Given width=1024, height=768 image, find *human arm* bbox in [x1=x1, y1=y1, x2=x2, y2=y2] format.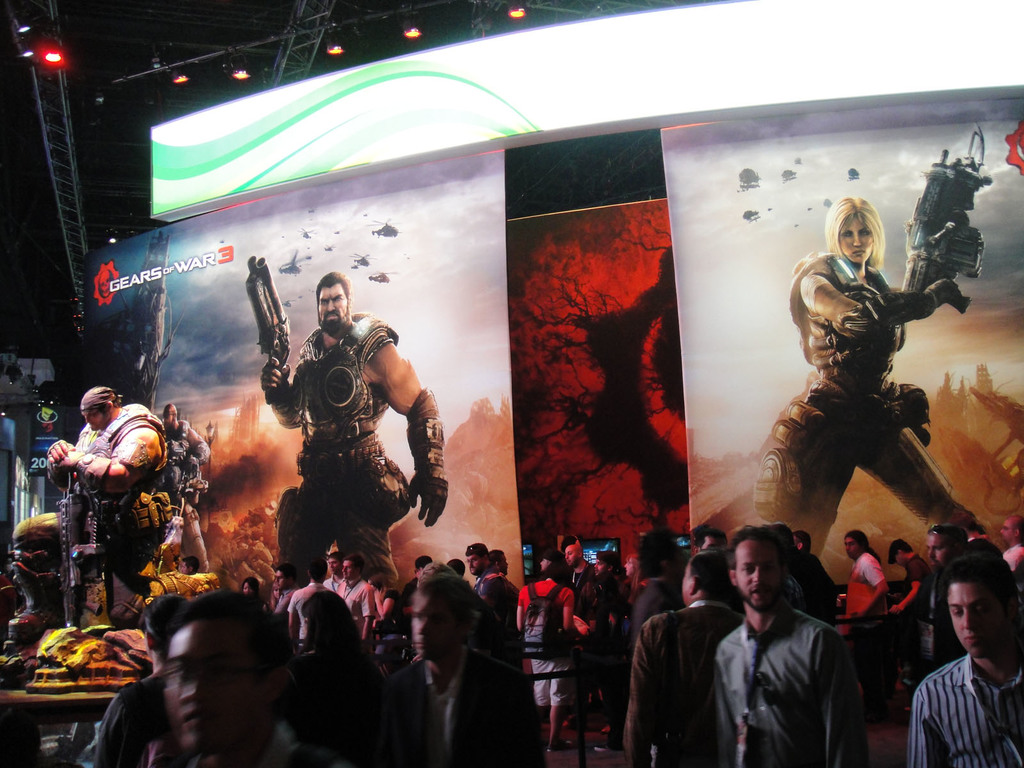
[x1=881, y1=558, x2=923, y2=614].
